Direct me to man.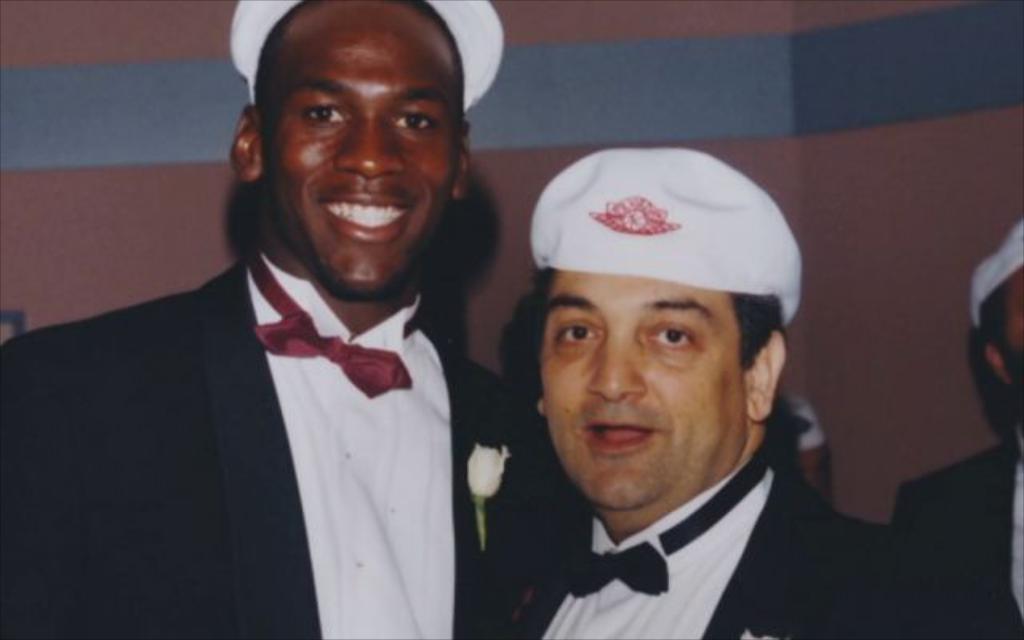
Direction: l=501, t=152, r=898, b=638.
